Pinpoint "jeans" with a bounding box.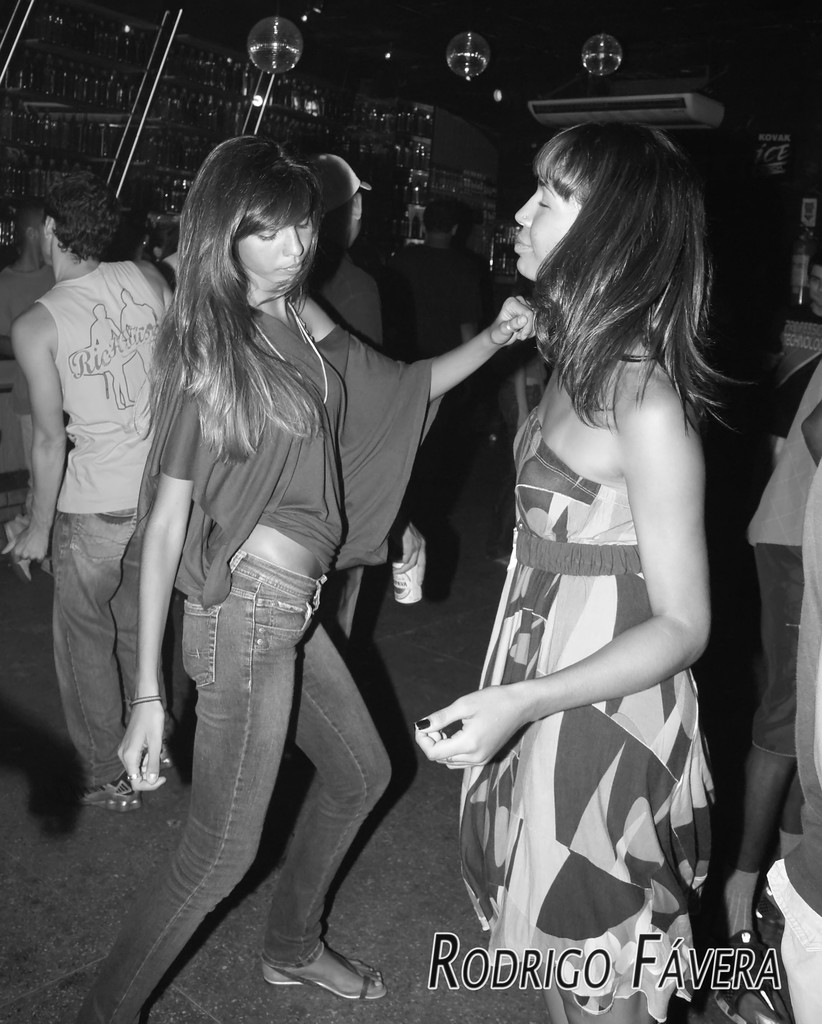
pyautogui.locateOnScreen(104, 522, 403, 994).
